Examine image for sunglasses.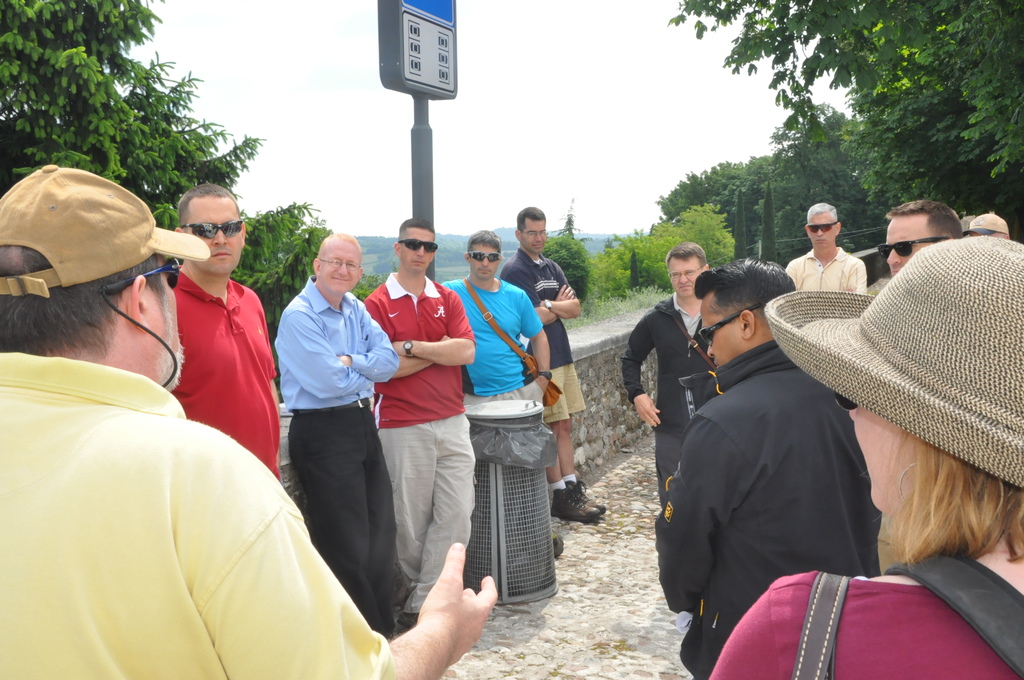
Examination result: [left=469, top=252, right=505, bottom=260].
